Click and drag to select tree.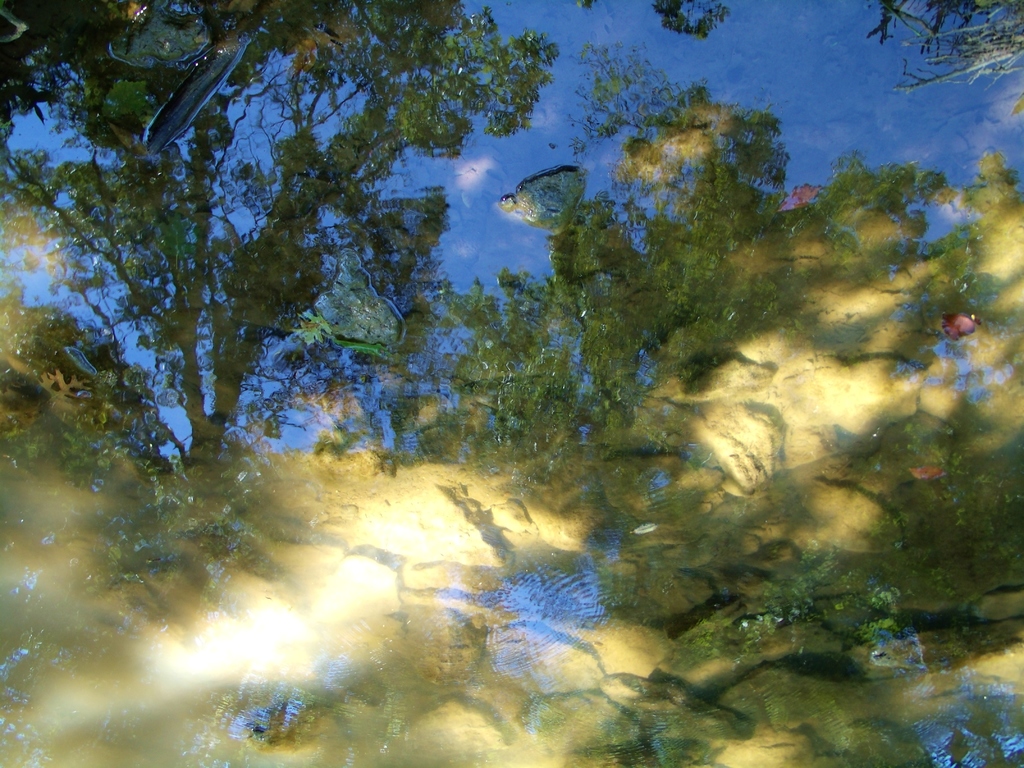
Selection: select_region(451, 71, 960, 500).
